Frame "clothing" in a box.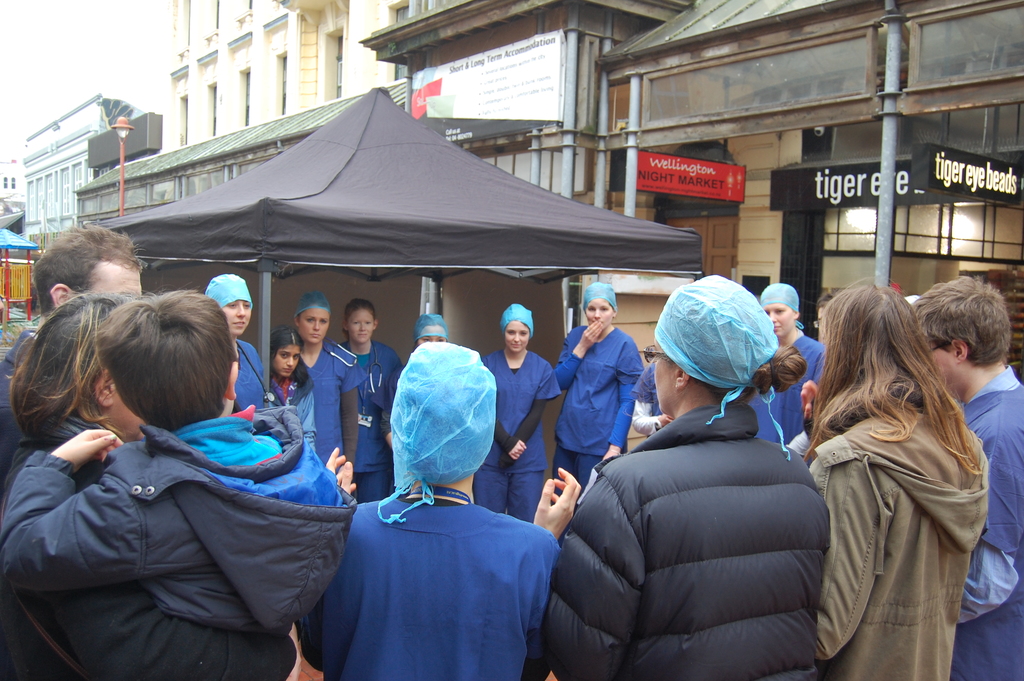
[left=339, top=336, right=401, bottom=507].
